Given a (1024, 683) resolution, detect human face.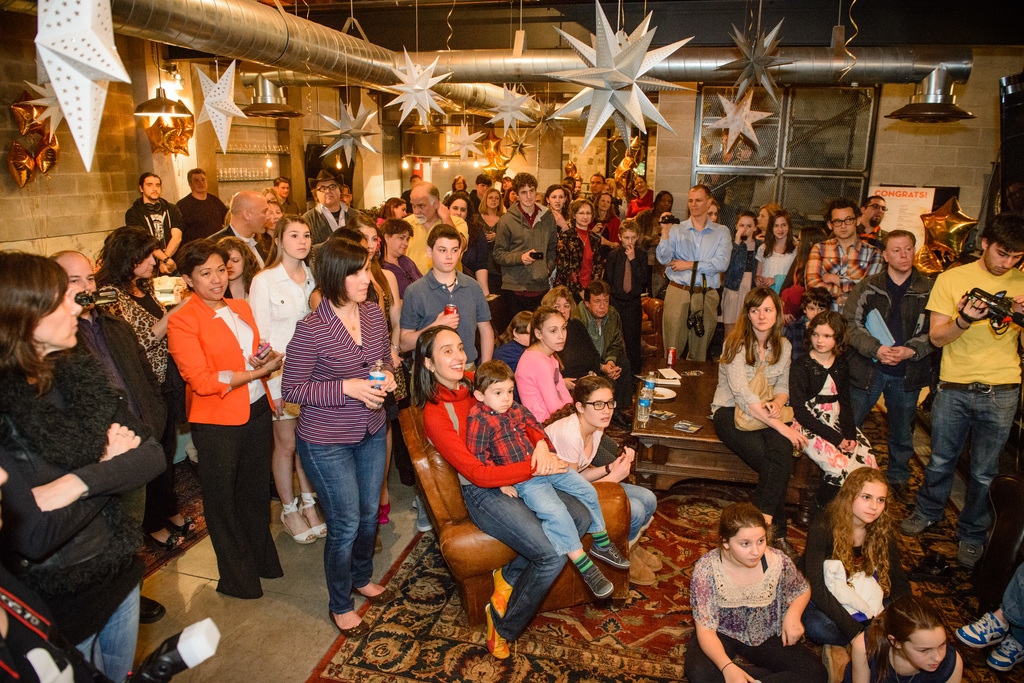
bbox=[388, 226, 407, 256].
